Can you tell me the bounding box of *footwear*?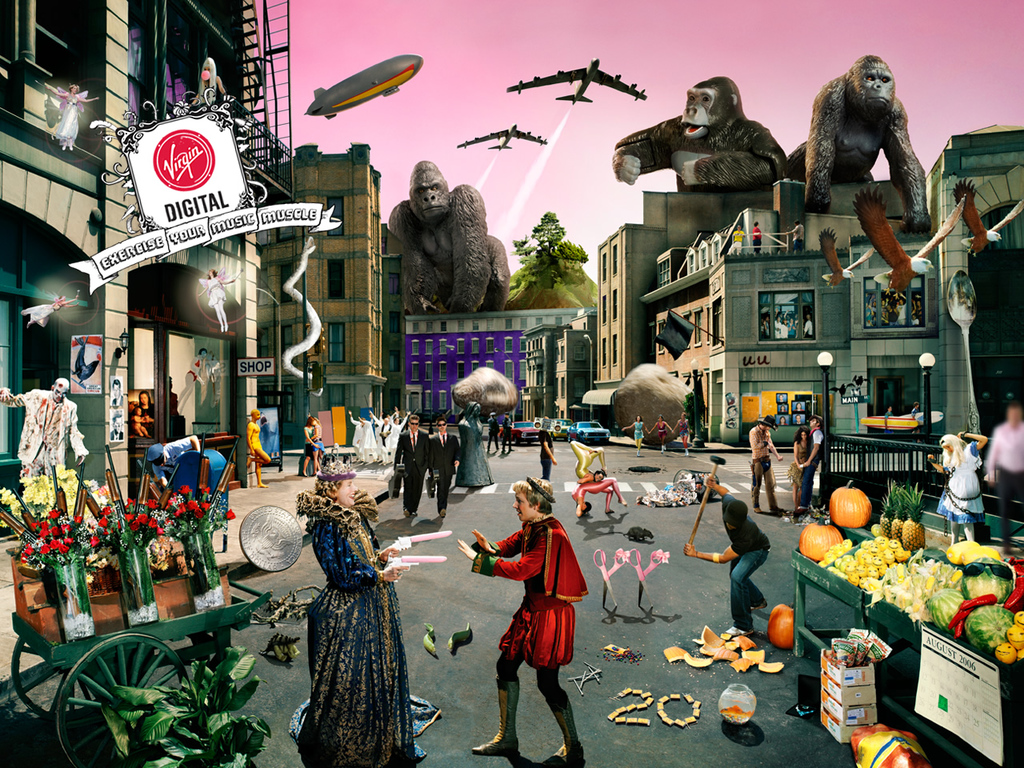
<bbox>470, 678, 521, 755</bbox>.
